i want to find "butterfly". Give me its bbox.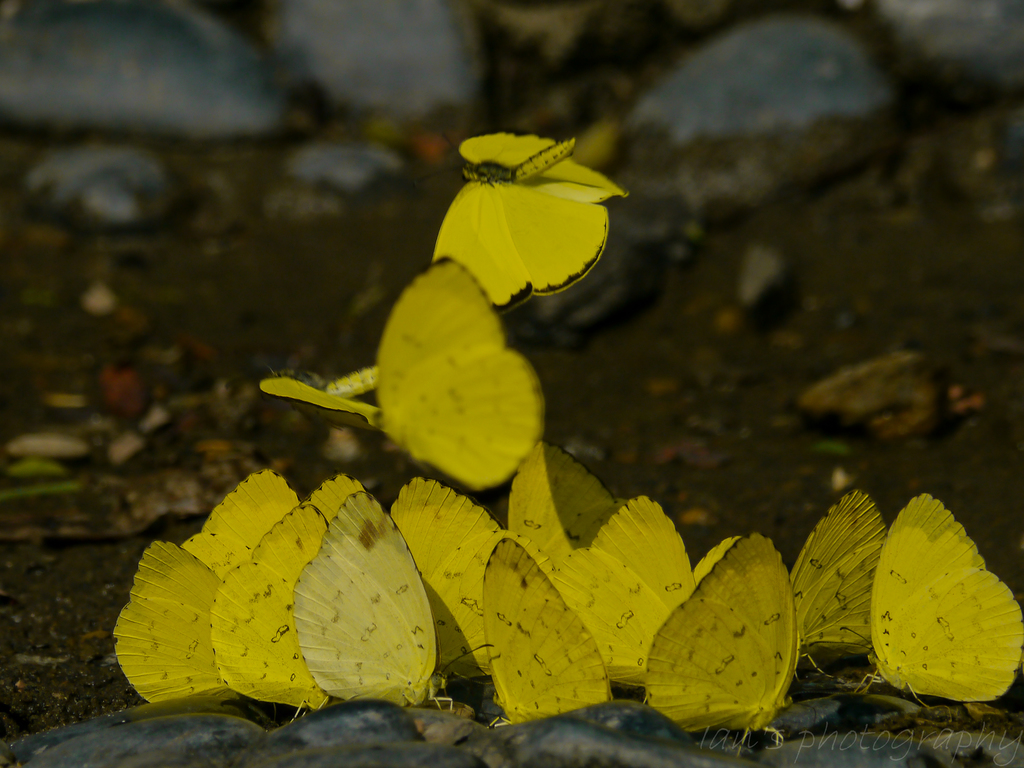
region(505, 447, 655, 572).
